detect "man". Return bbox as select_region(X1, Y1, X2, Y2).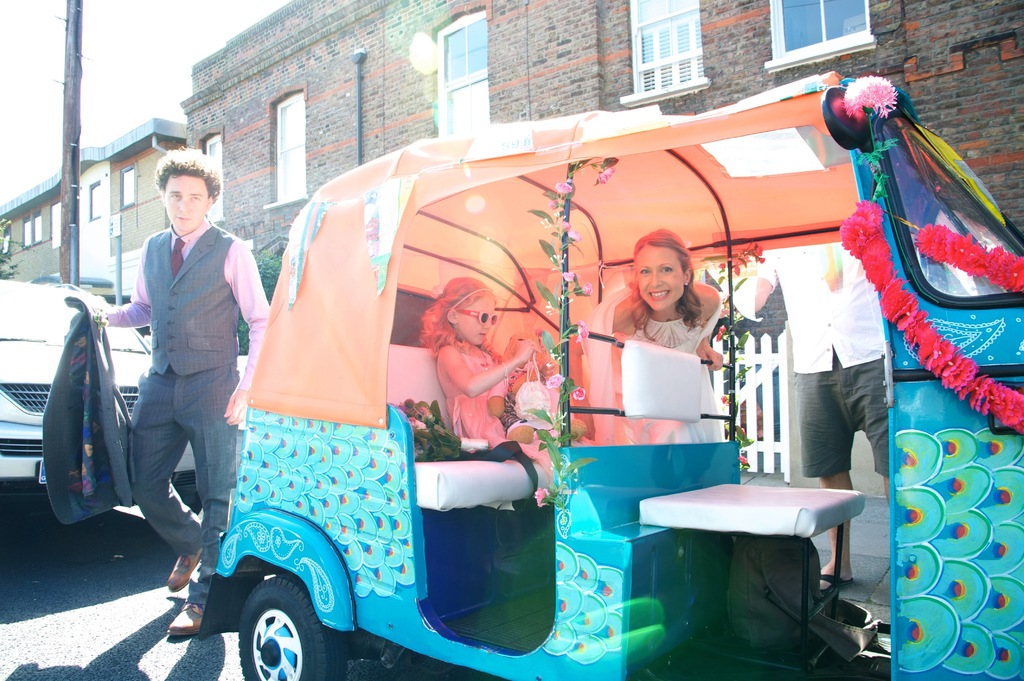
select_region(729, 237, 883, 612).
